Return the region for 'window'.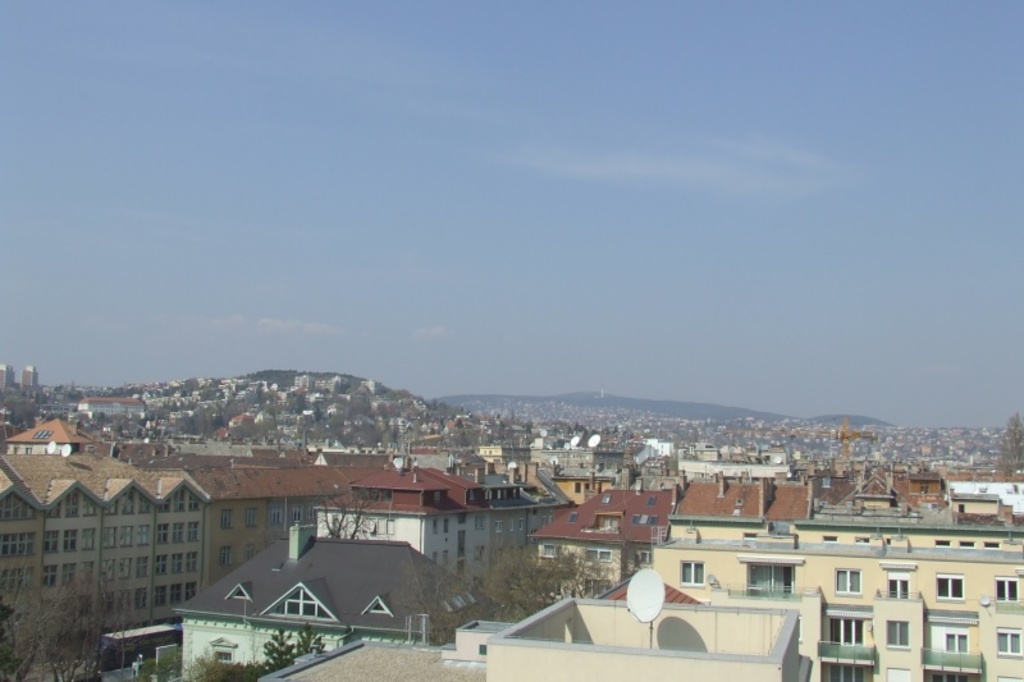
(289,500,302,523).
